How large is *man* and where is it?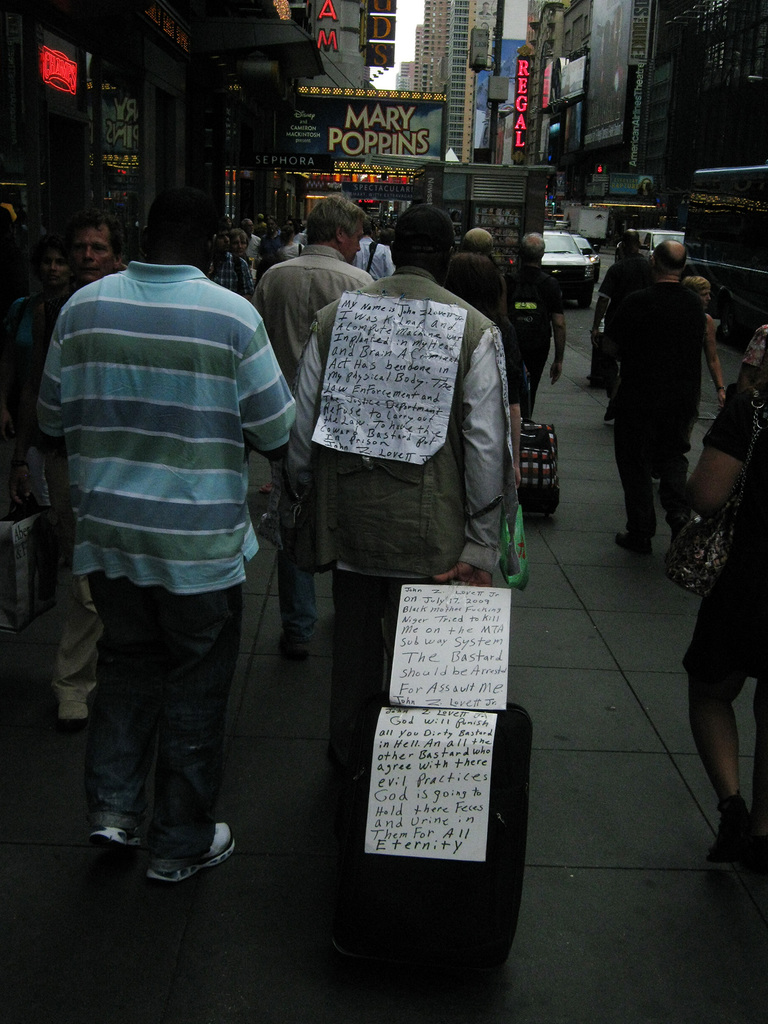
Bounding box: x1=252, y1=191, x2=380, y2=370.
